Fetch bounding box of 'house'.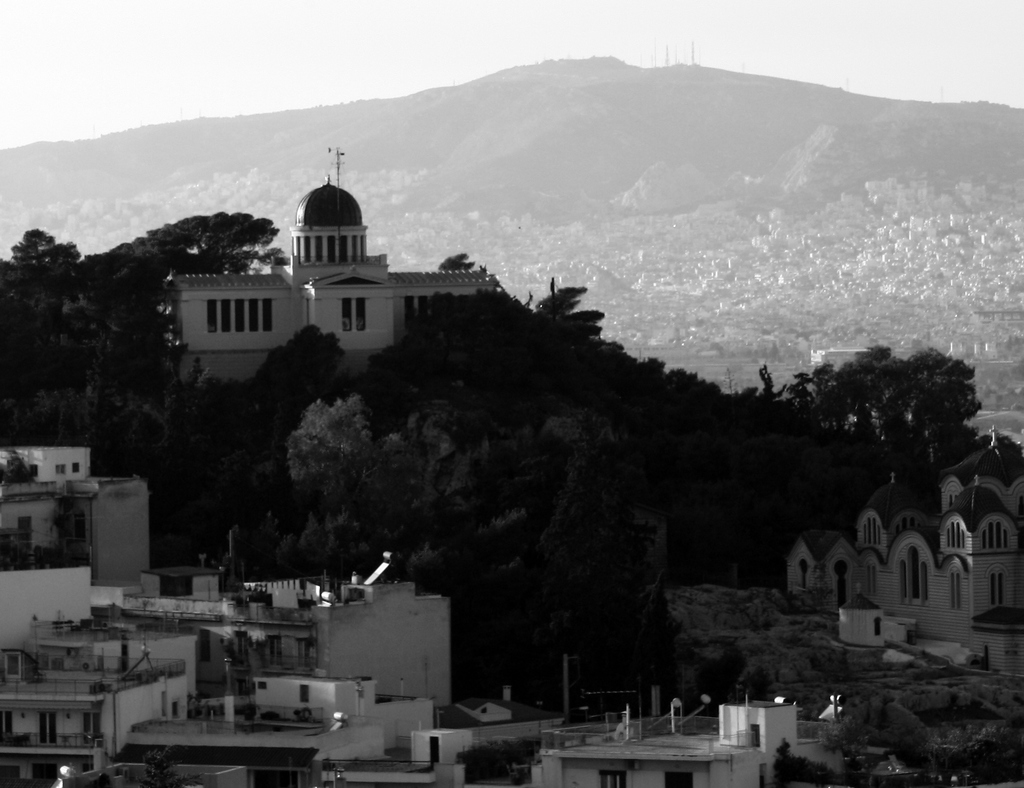
Bbox: {"left": 162, "top": 163, "right": 540, "bottom": 374}.
